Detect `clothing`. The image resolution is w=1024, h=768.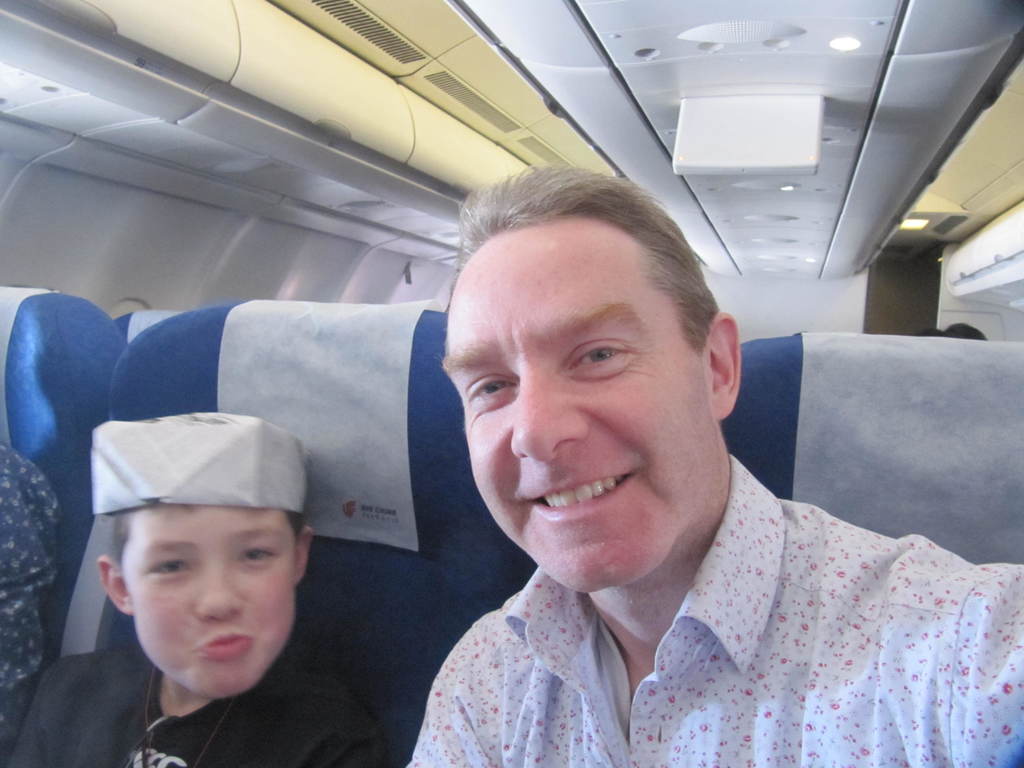
(0,648,388,767).
